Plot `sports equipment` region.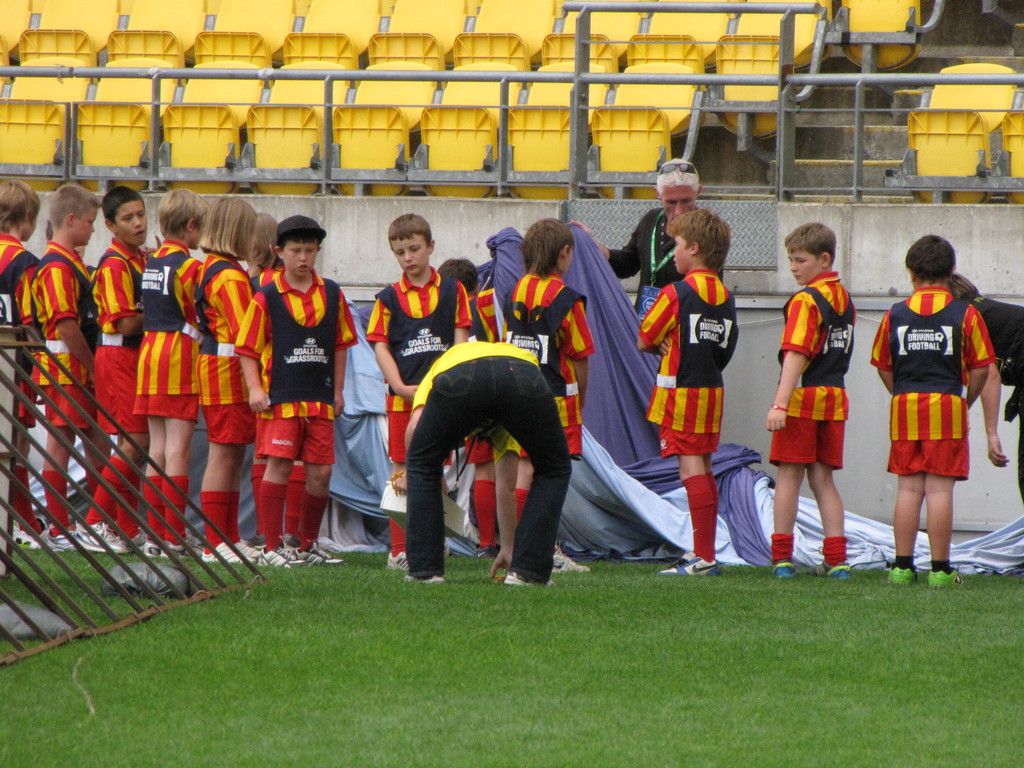
Plotted at bbox=[812, 563, 851, 579].
